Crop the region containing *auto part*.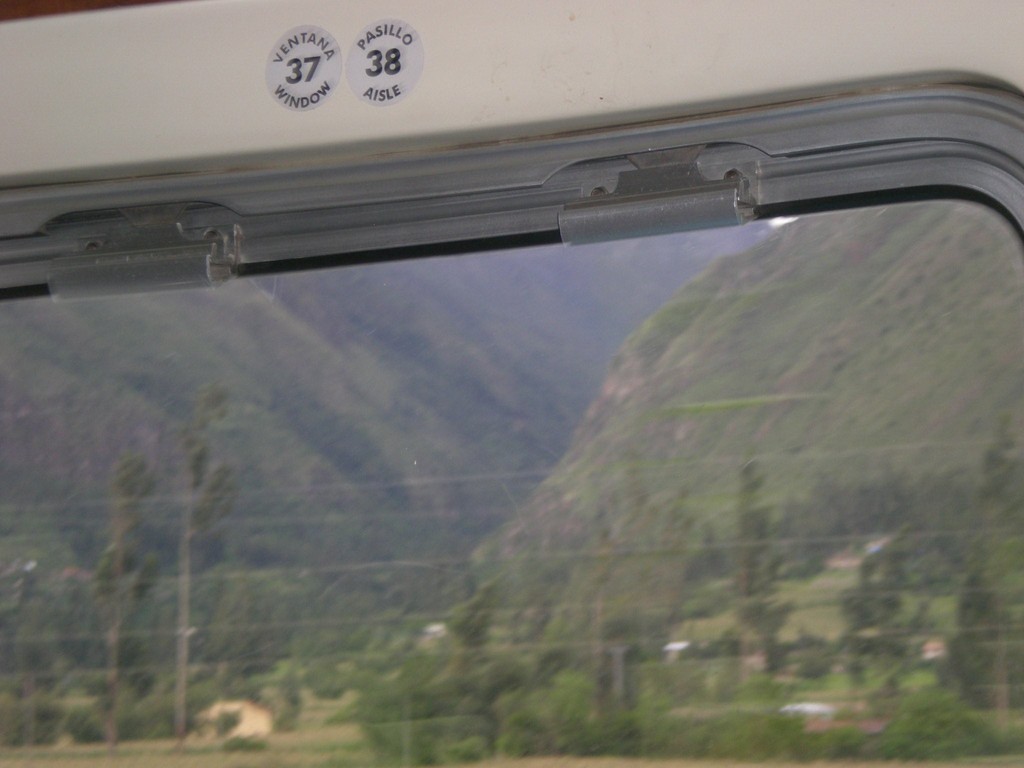
Crop region: [x1=0, y1=69, x2=1023, y2=767].
